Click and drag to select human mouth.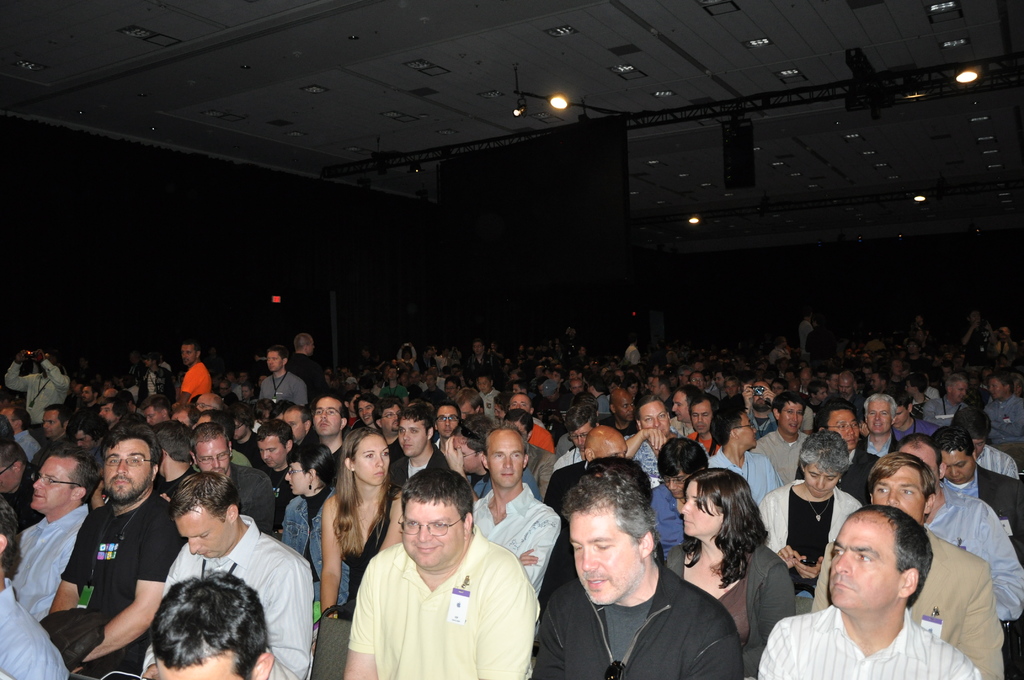
Selection: {"left": 113, "top": 479, "right": 132, "bottom": 487}.
